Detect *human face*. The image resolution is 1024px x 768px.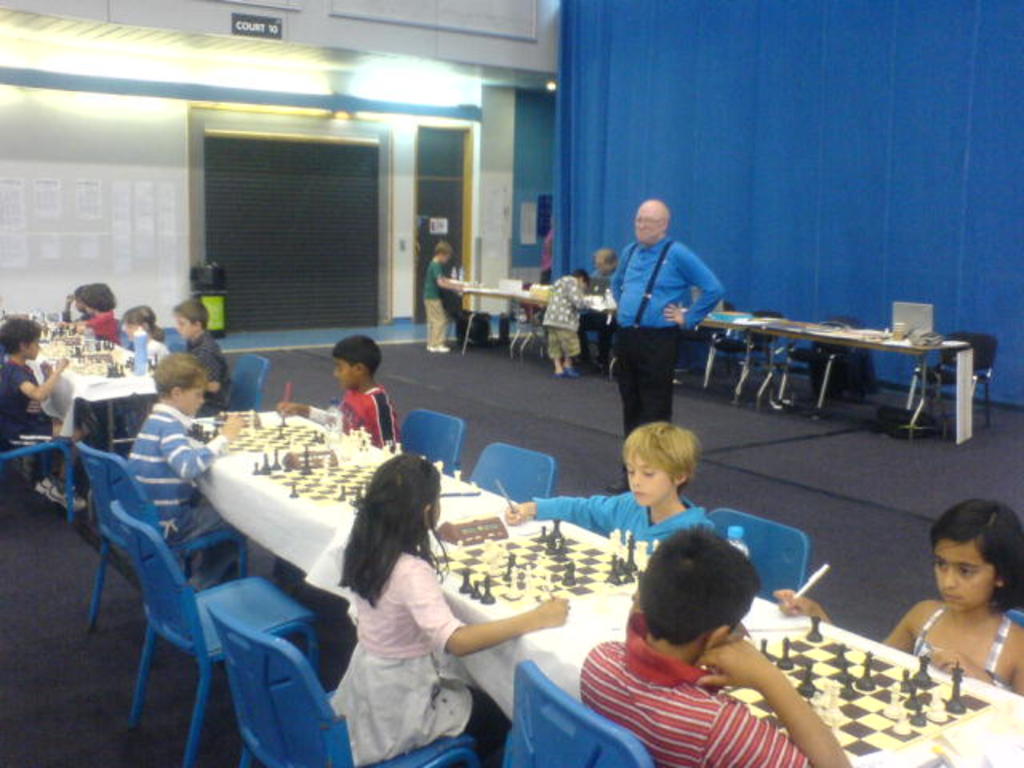
detection(24, 331, 40, 358).
